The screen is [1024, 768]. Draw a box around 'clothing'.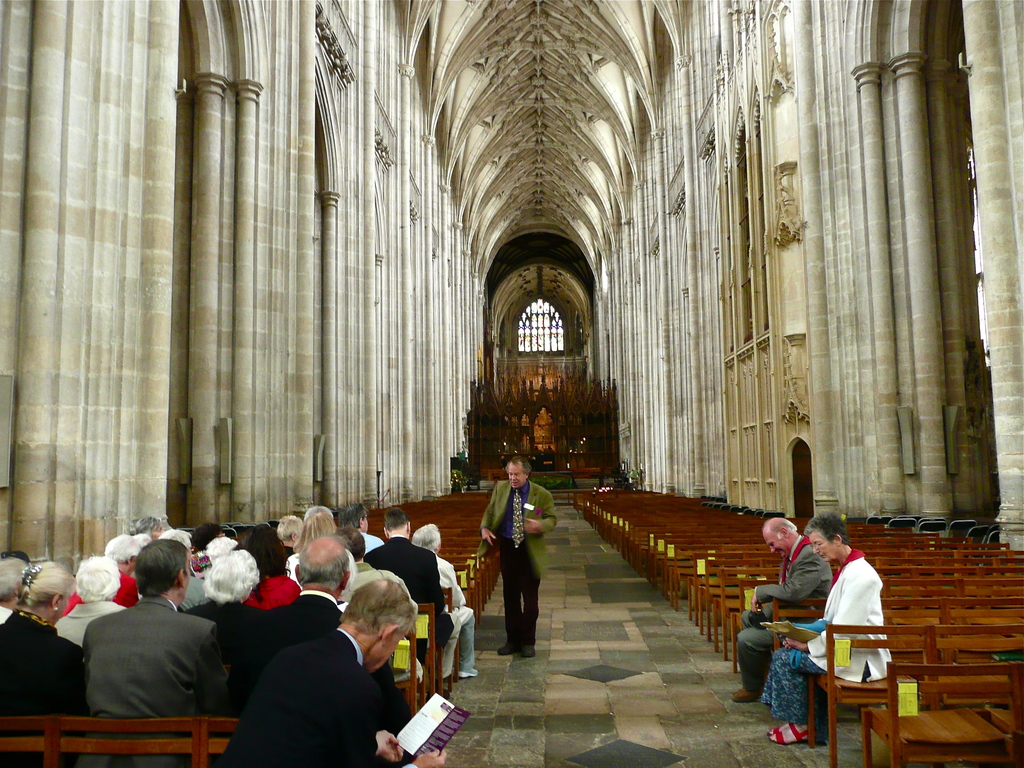
x1=67 y1=596 x2=244 y2=746.
